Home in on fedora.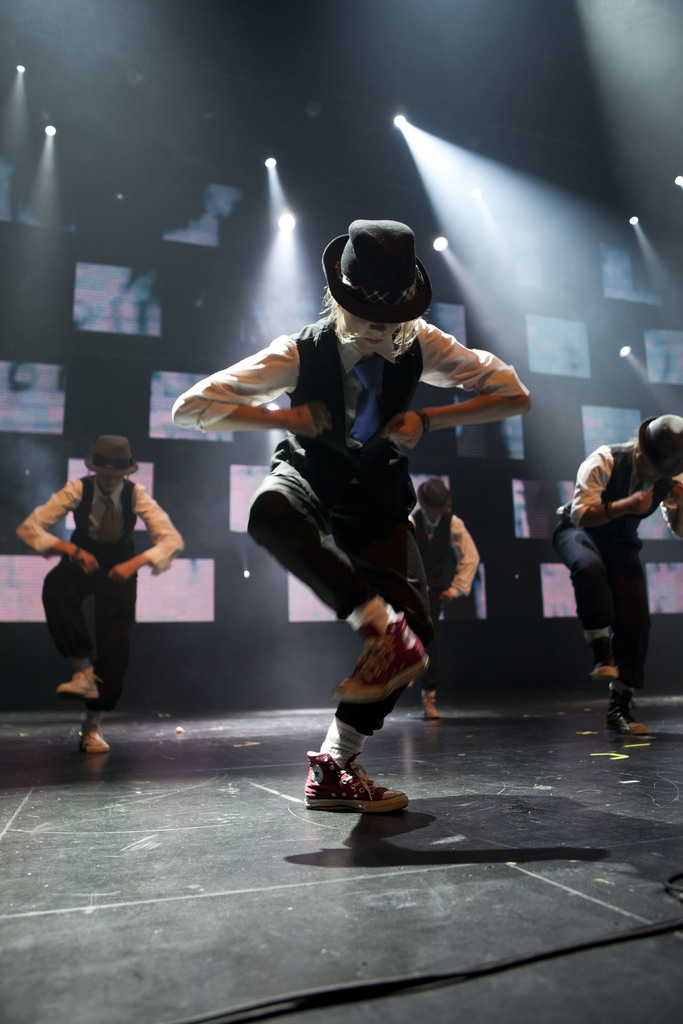
Homed in at 83 435 141 479.
